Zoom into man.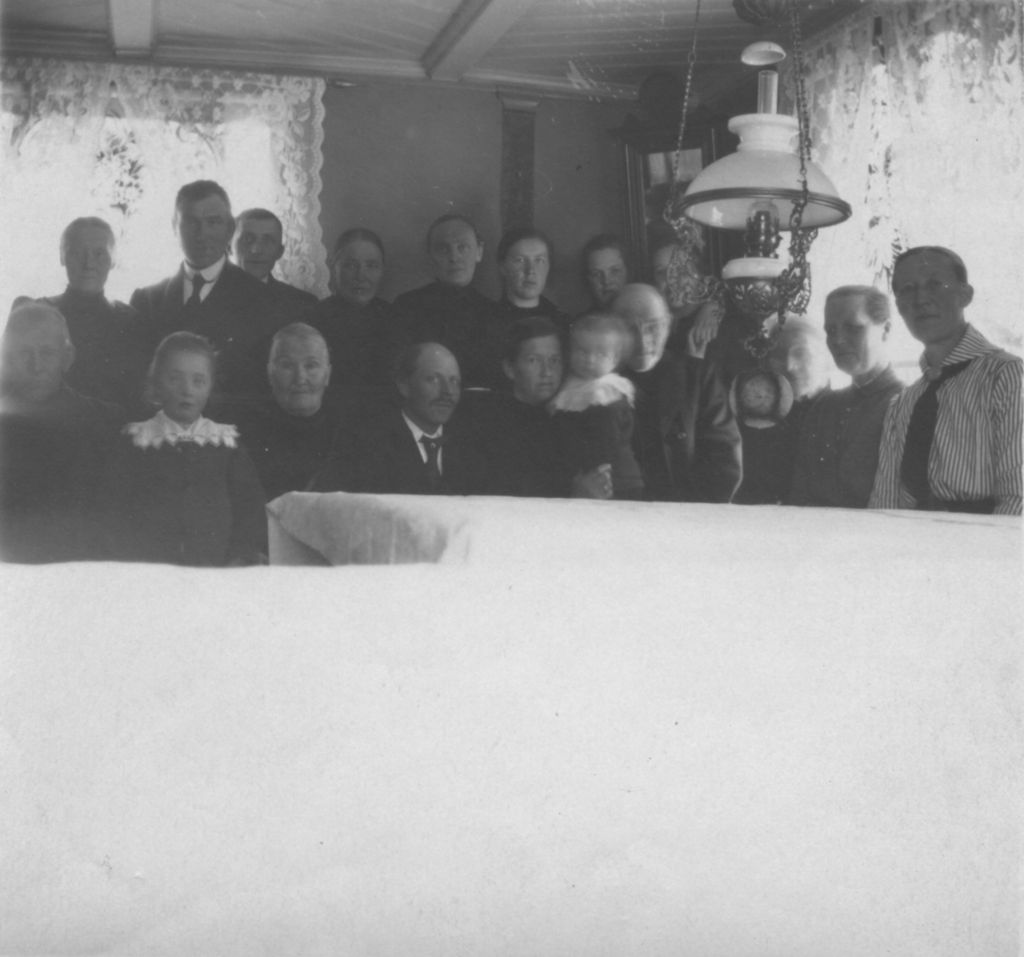
Zoom target: region(869, 242, 1023, 518).
